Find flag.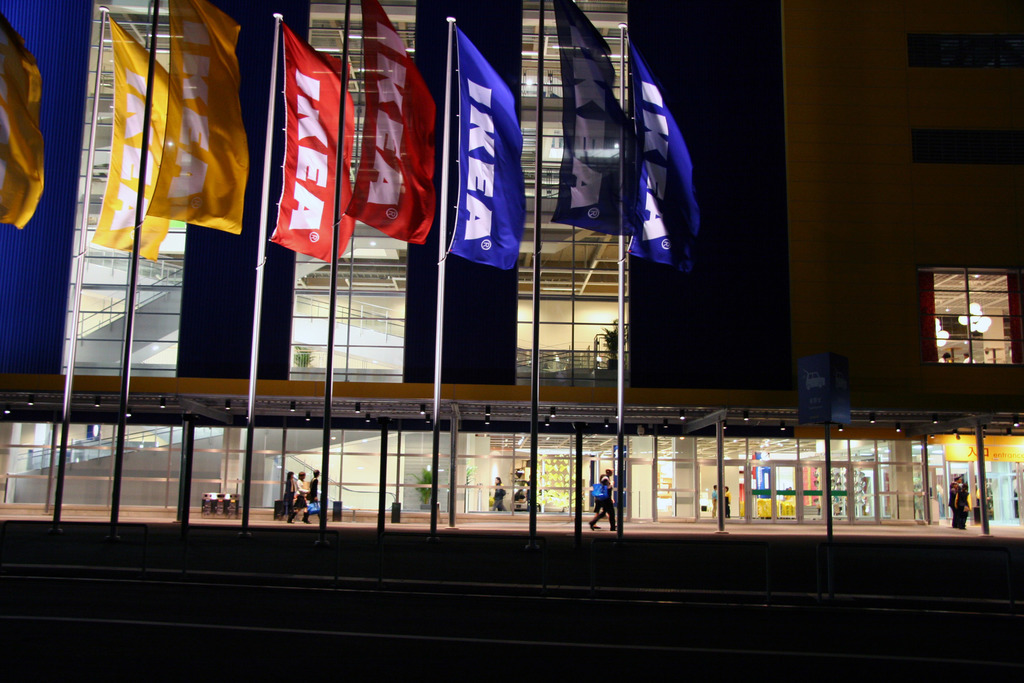
locate(344, 0, 435, 245).
